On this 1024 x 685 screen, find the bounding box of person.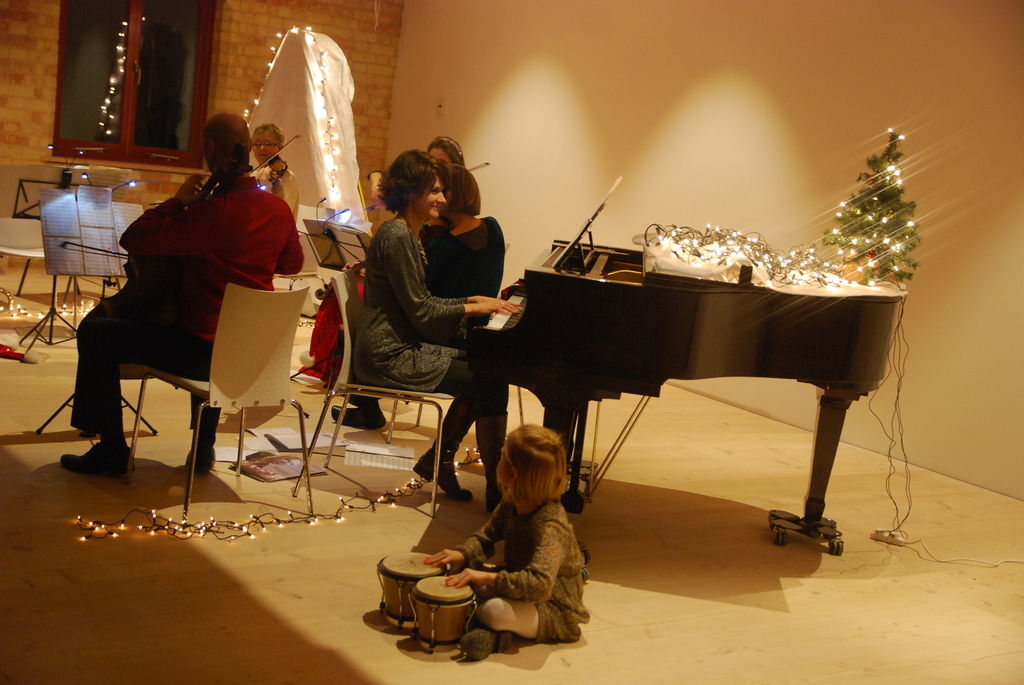
Bounding box: {"x1": 427, "y1": 134, "x2": 465, "y2": 171}.
